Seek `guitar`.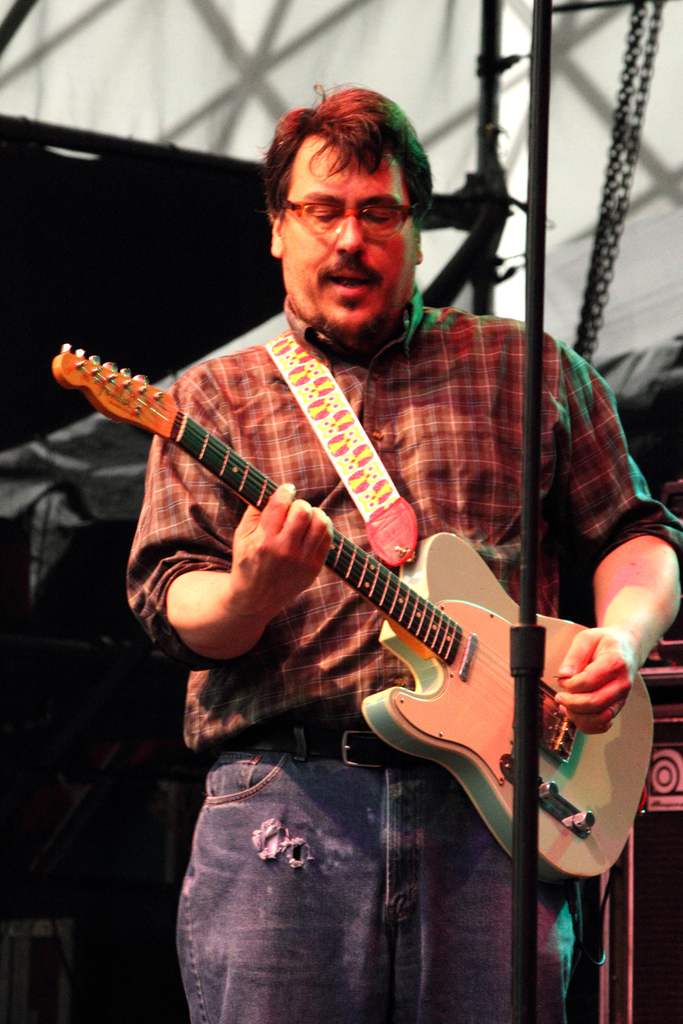
BBox(44, 340, 657, 881).
